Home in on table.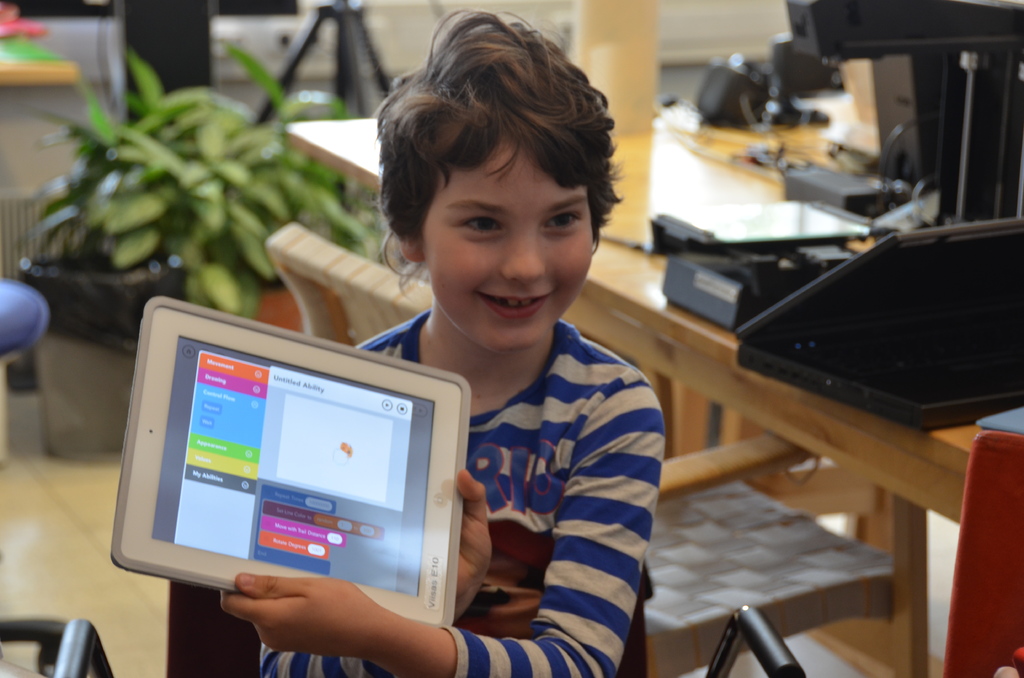
Homed in at 282,90,1023,677.
